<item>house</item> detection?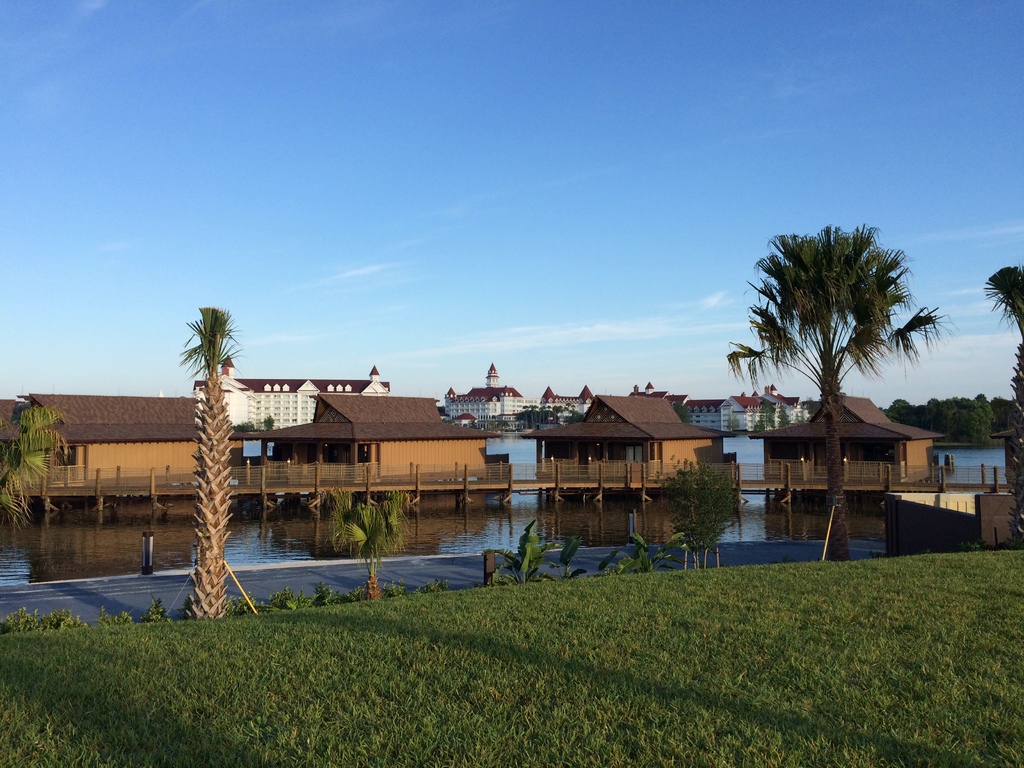
<region>250, 378, 503, 515</region>
